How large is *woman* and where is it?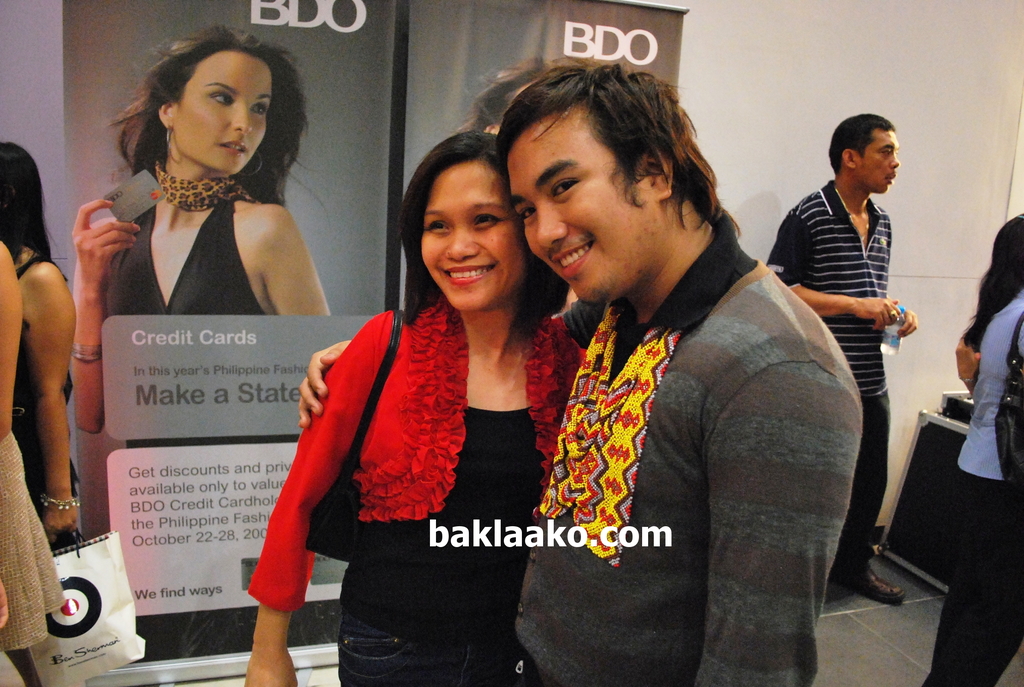
Bounding box: x1=922, y1=212, x2=1023, y2=686.
